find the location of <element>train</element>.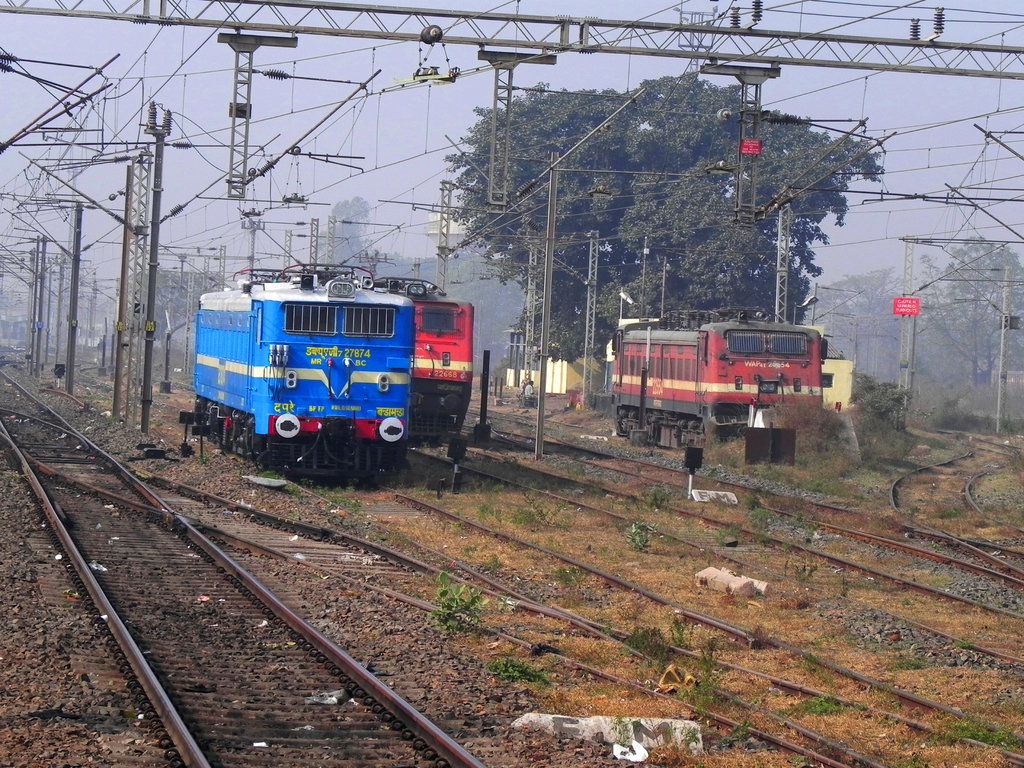
Location: Rect(179, 262, 416, 487).
